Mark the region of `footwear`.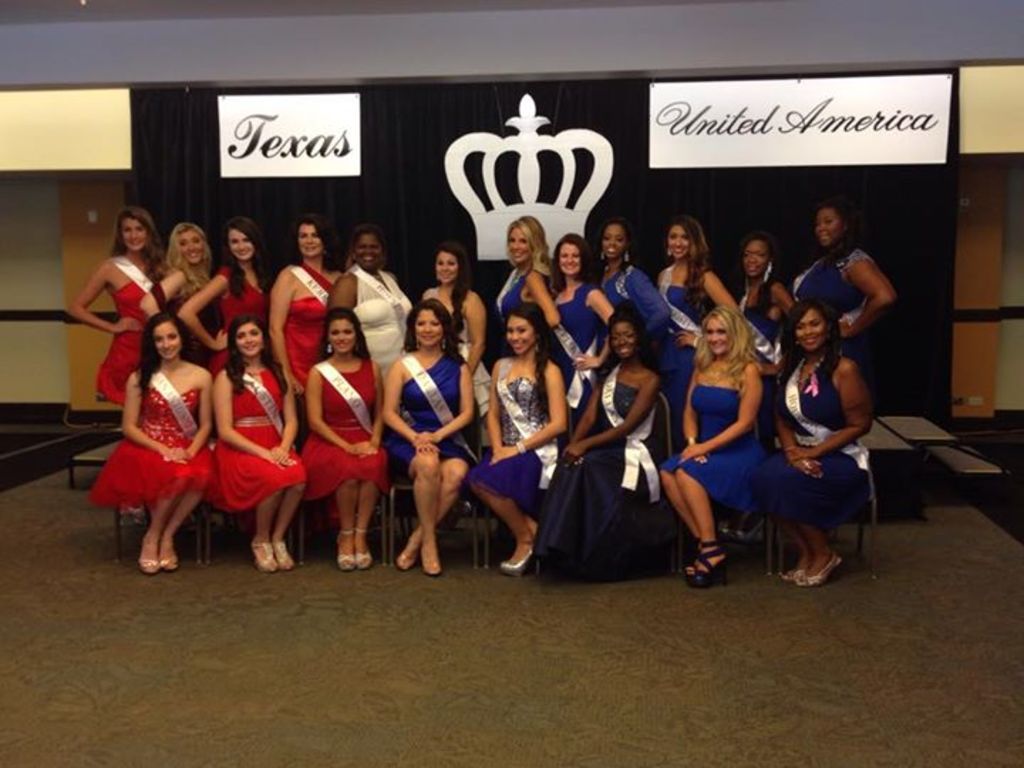
Region: bbox=(498, 546, 530, 573).
